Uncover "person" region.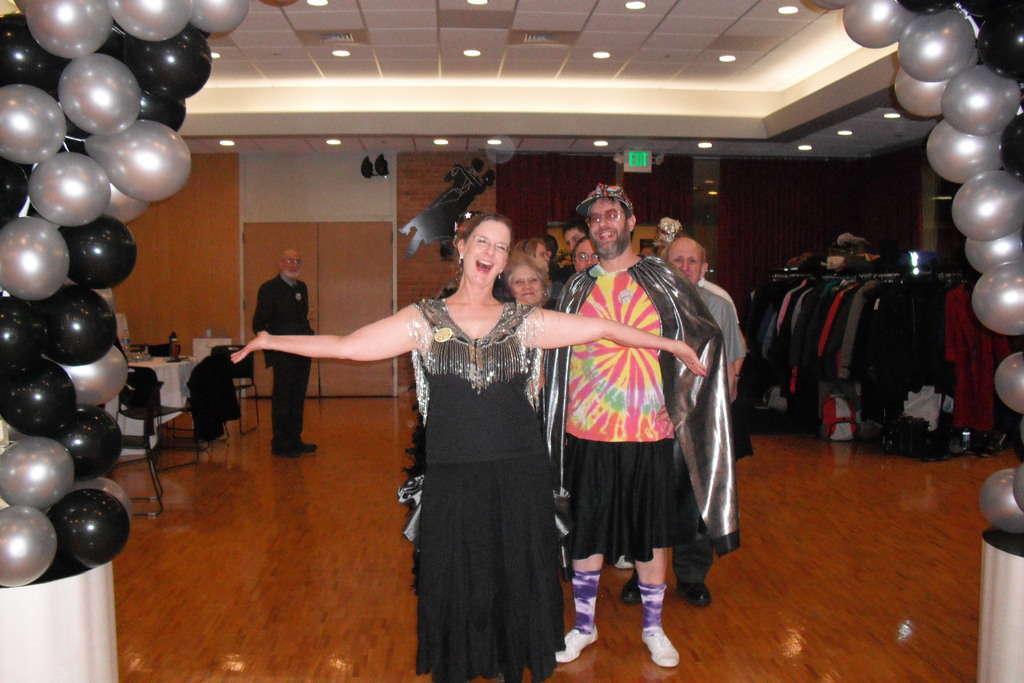
Uncovered: crop(254, 250, 317, 464).
